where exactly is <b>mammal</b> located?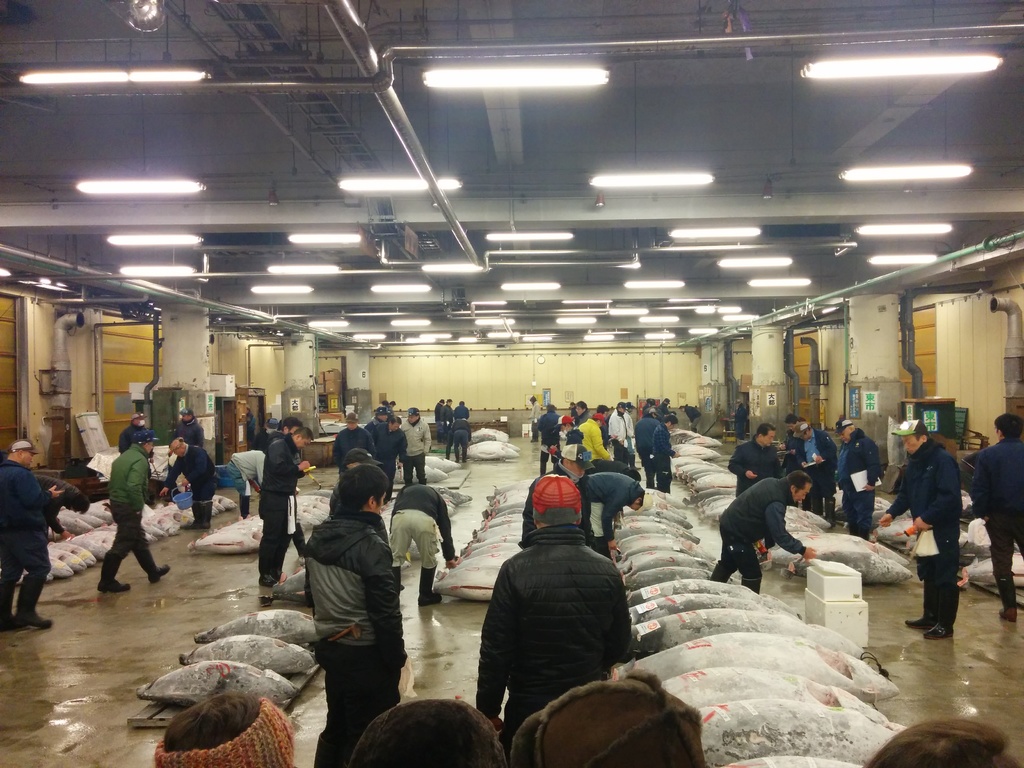
Its bounding box is left=641, top=396, right=655, bottom=417.
